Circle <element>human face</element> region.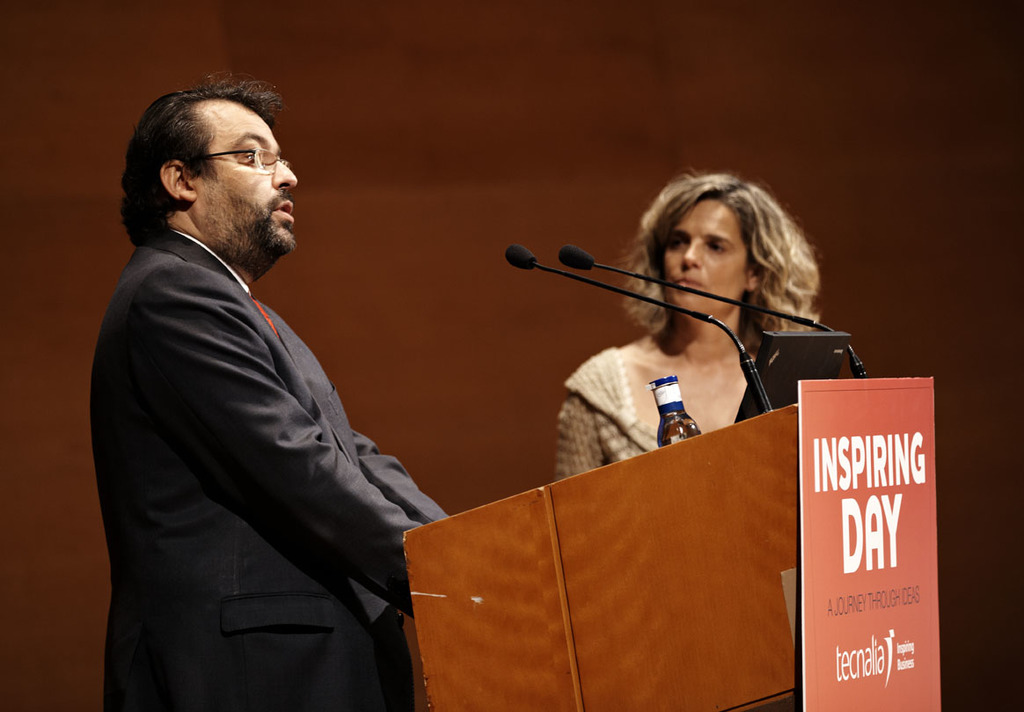
Region: (193, 101, 300, 255).
